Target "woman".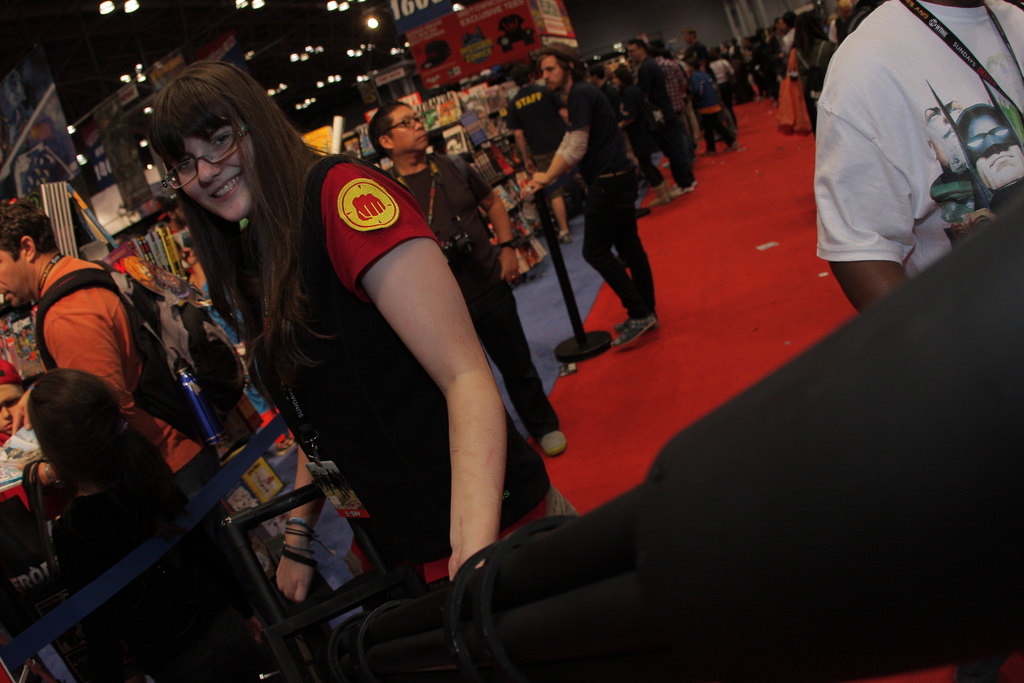
Target region: bbox=(139, 54, 541, 666).
